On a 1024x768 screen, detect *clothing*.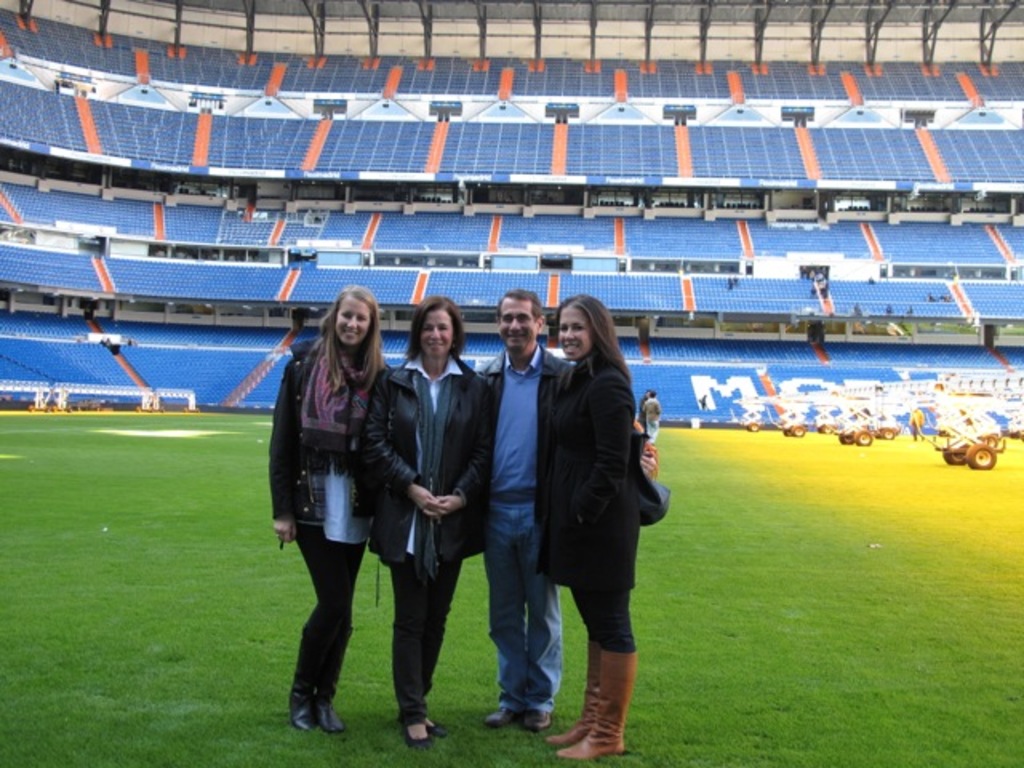
Rect(363, 358, 510, 726).
